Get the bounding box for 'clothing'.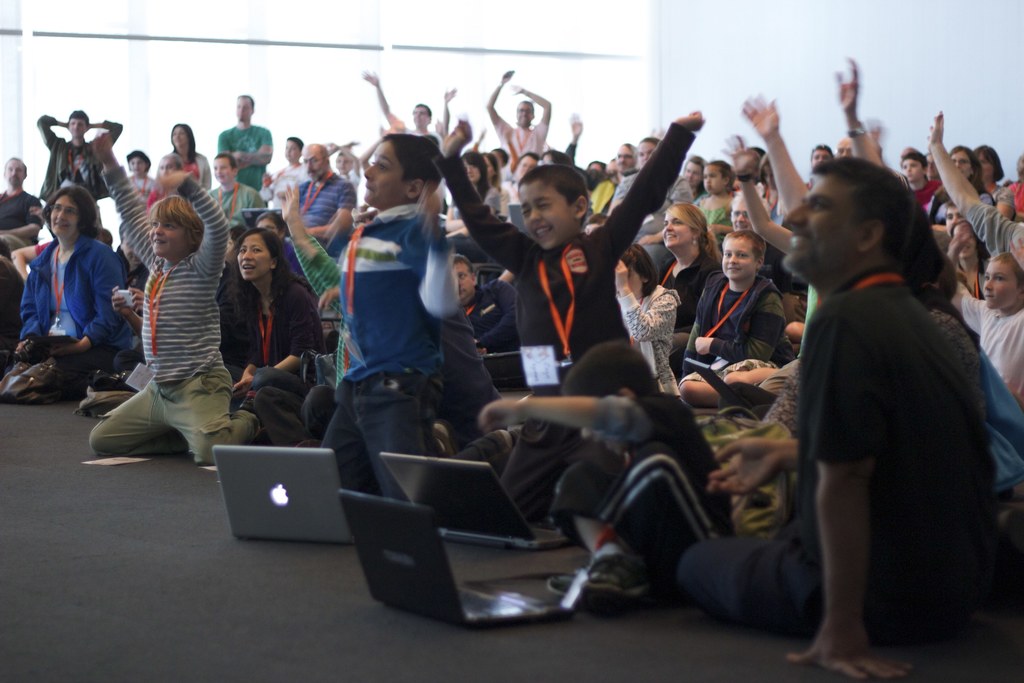
x1=40, y1=115, x2=122, y2=204.
